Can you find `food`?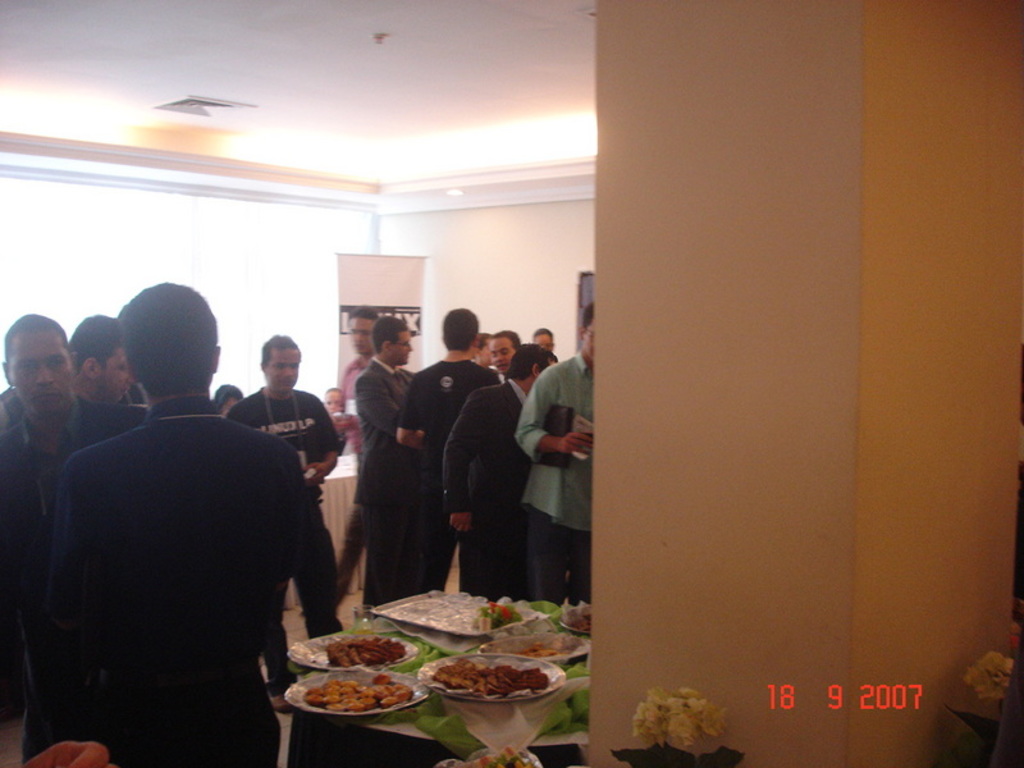
Yes, bounding box: 568, 604, 593, 635.
